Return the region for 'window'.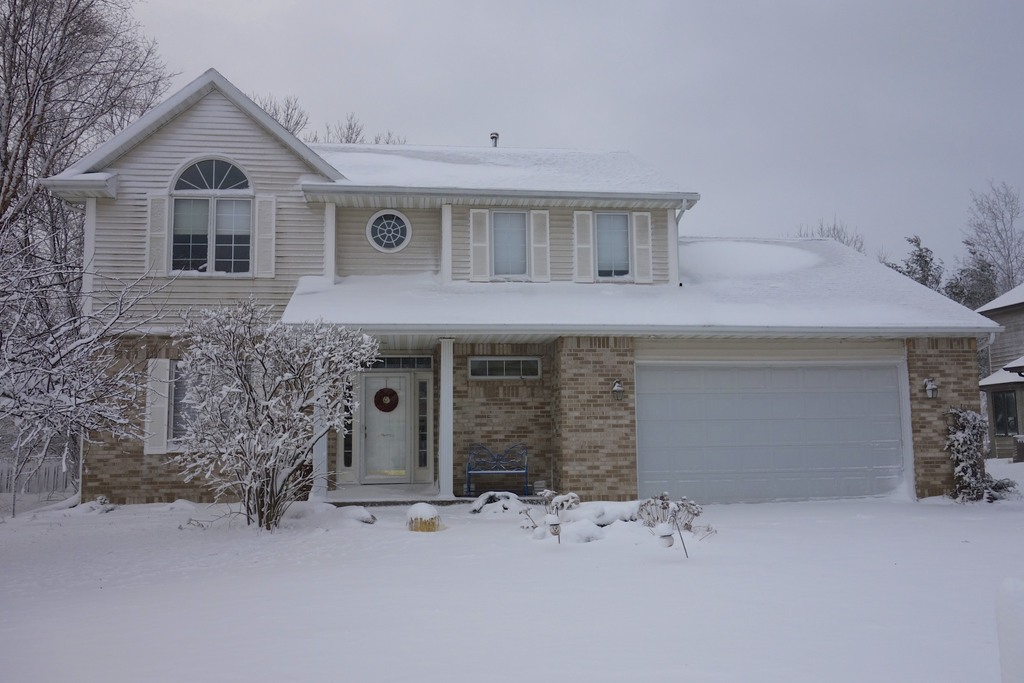
select_region(164, 363, 253, 453).
